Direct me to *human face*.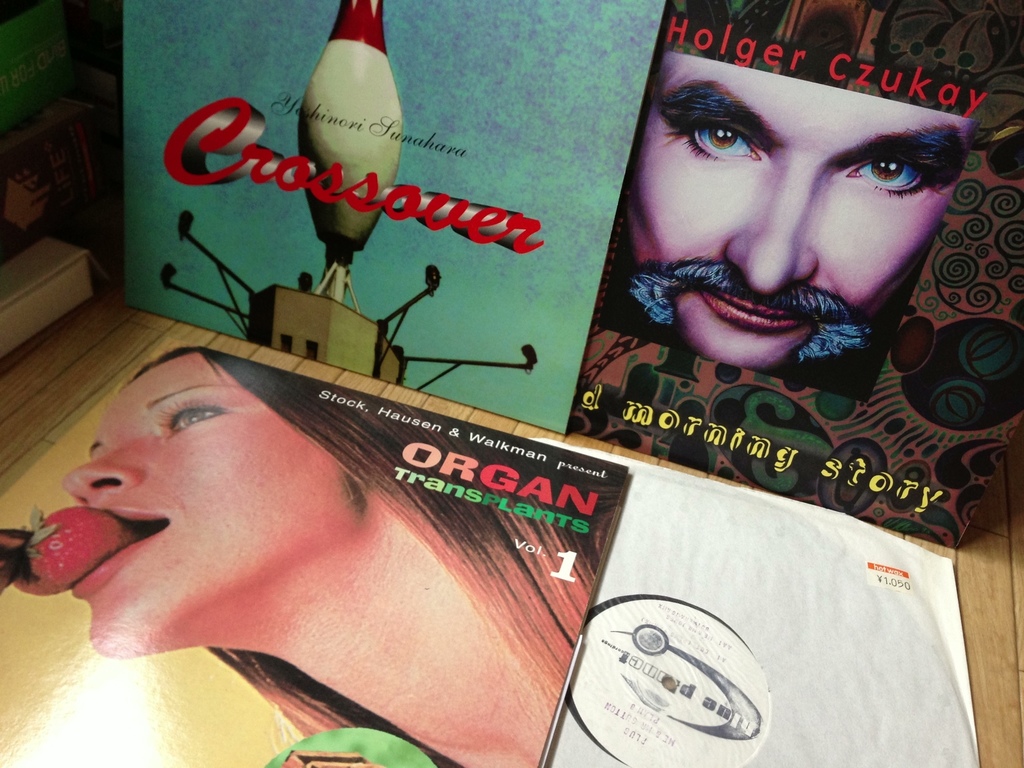
Direction: {"x1": 619, "y1": 83, "x2": 973, "y2": 377}.
